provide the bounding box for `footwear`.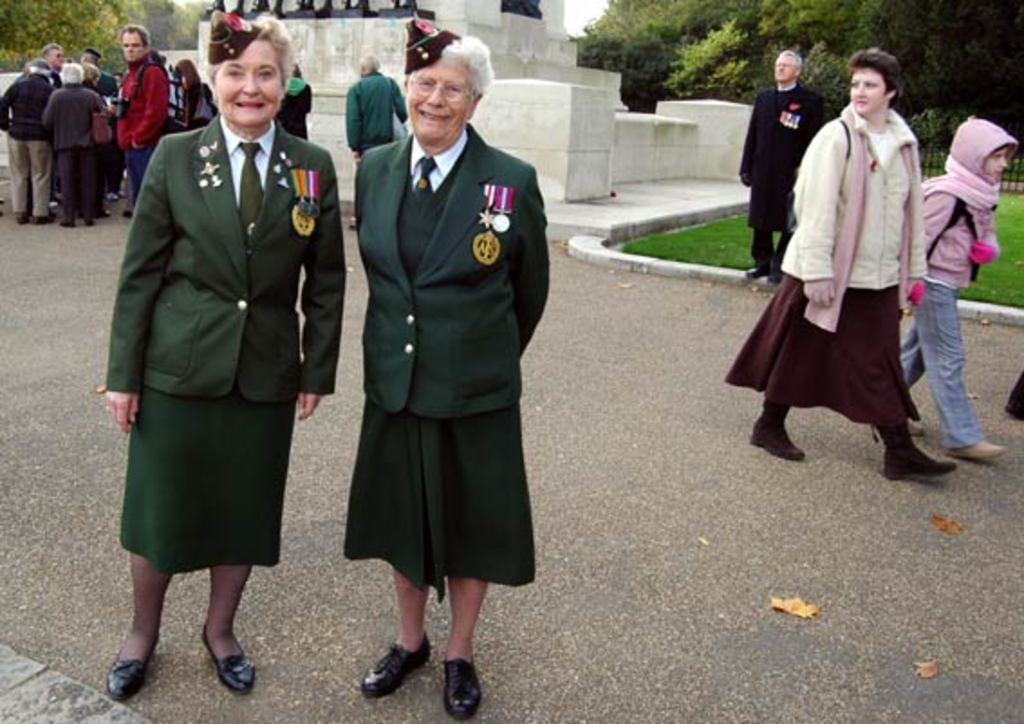
detection(29, 215, 56, 222).
